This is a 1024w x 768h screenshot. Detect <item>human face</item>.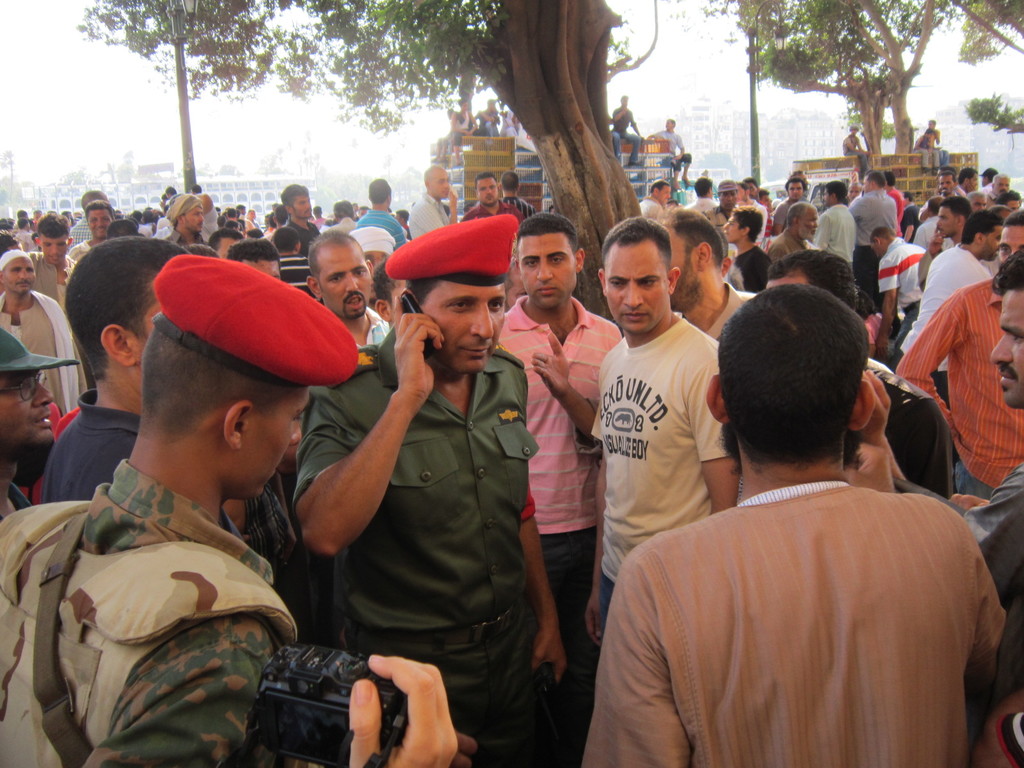
crop(516, 236, 577, 310).
